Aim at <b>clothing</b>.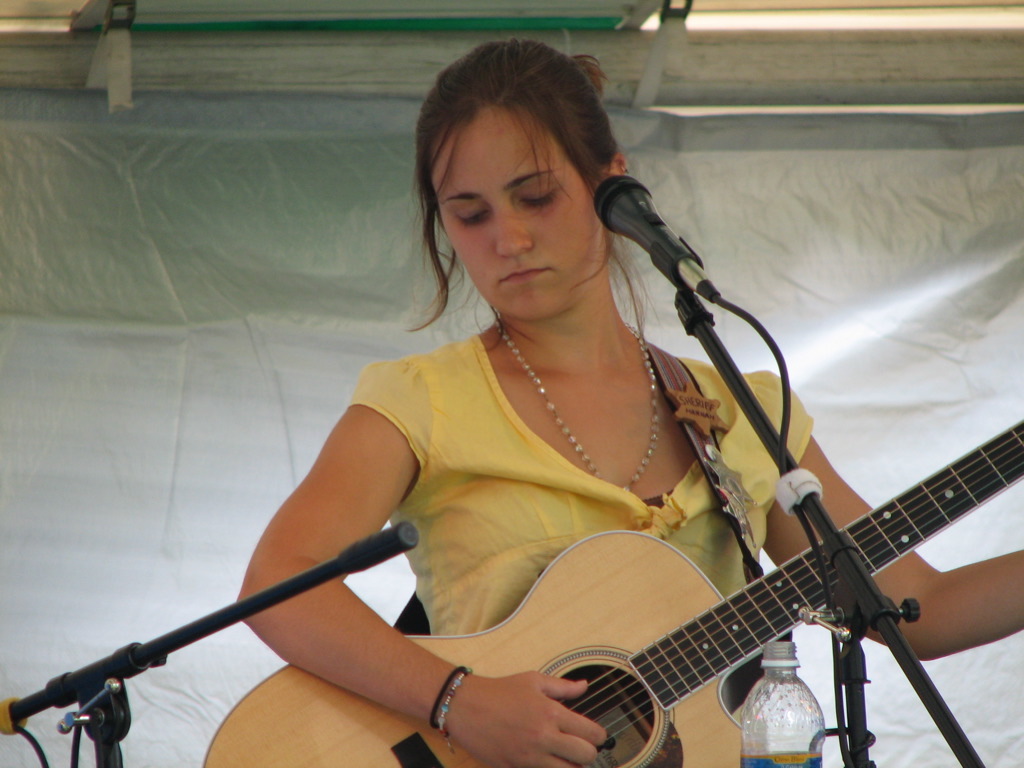
Aimed at region(348, 334, 814, 634).
